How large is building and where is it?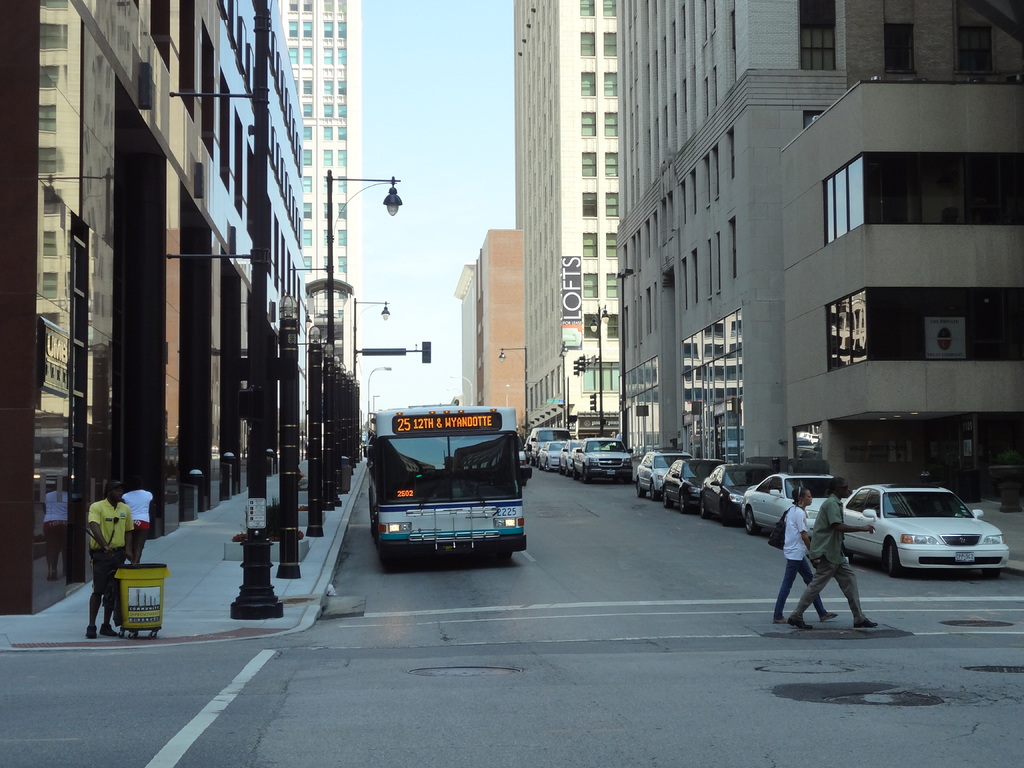
Bounding box: (left=610, top=0, right=1020, bottom=524).
